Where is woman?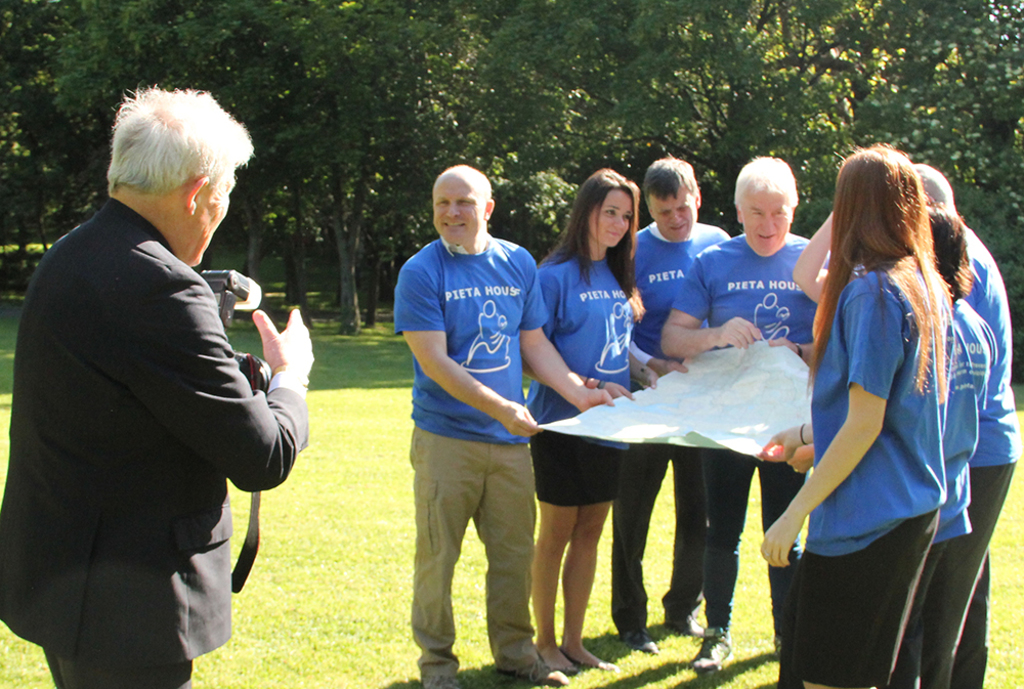
bbox=[791, 197, 1022, 688].
